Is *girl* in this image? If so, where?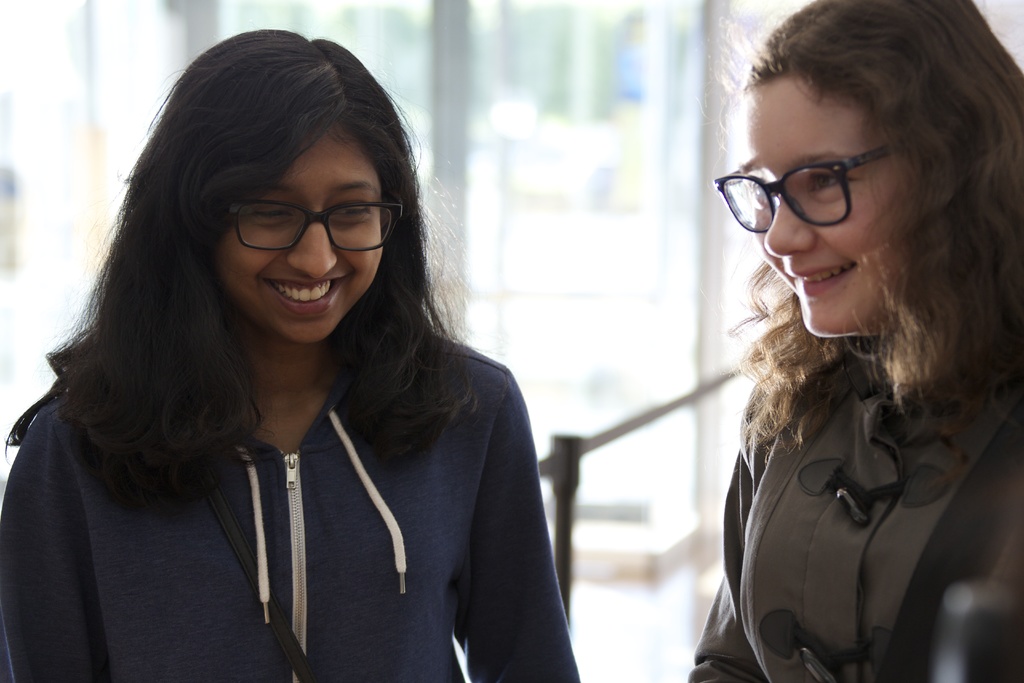
Yes, at bbox(0, 26, 581, 682).
